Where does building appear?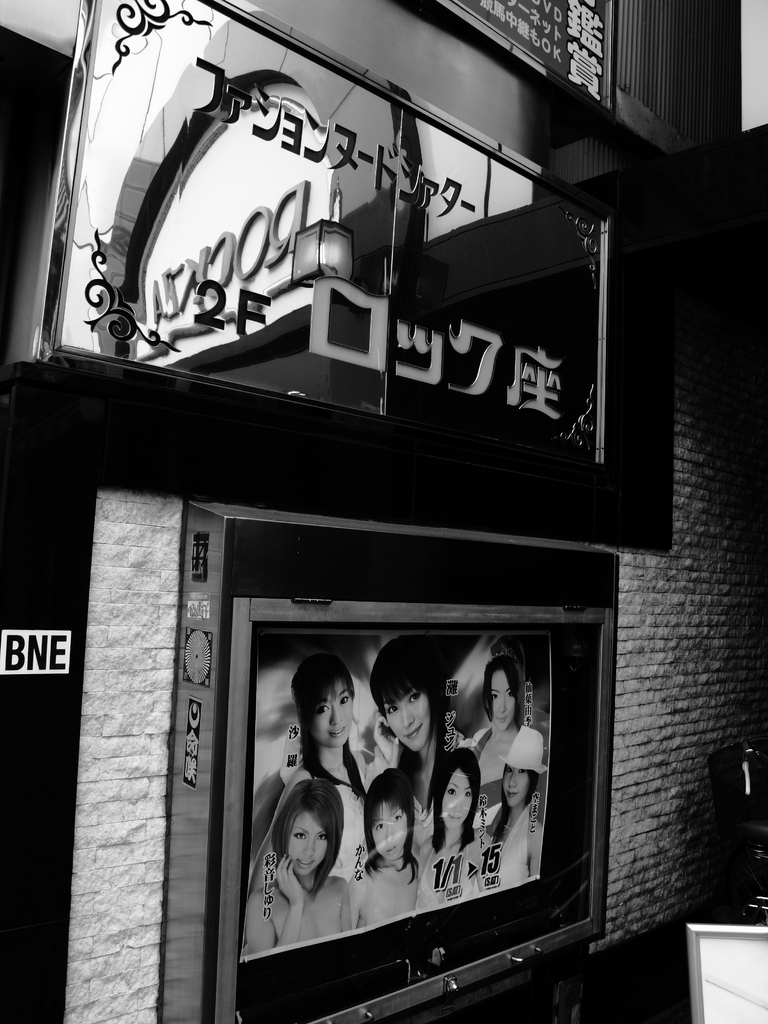
Appears at locate(0, 0, 767, 1023).
